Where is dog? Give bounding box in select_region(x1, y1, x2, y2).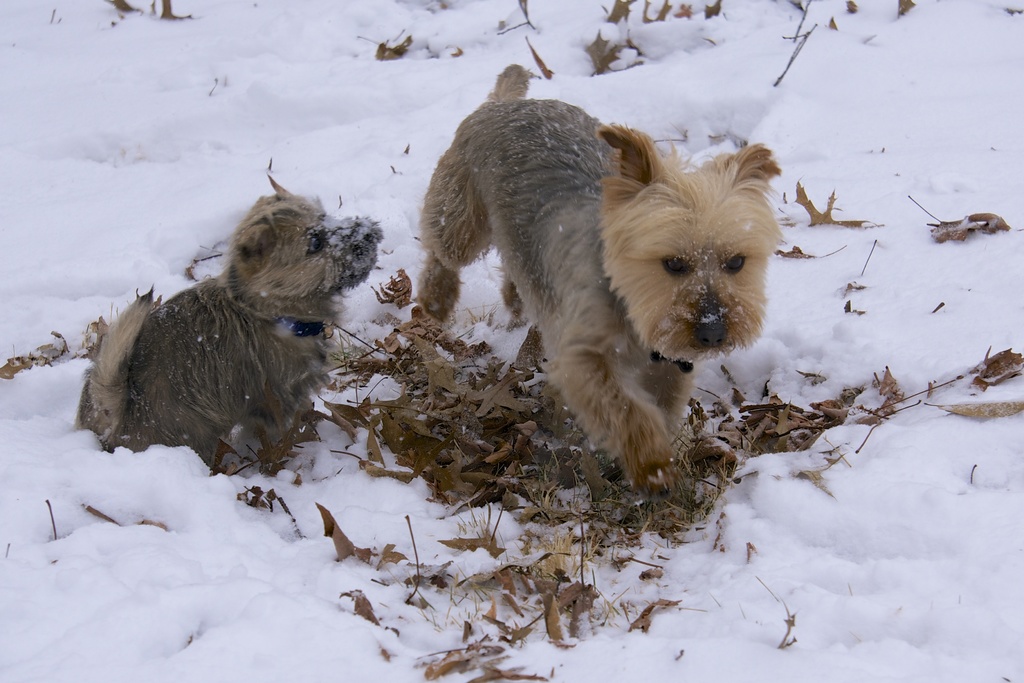
select_region(404, 60, 780, 500).
